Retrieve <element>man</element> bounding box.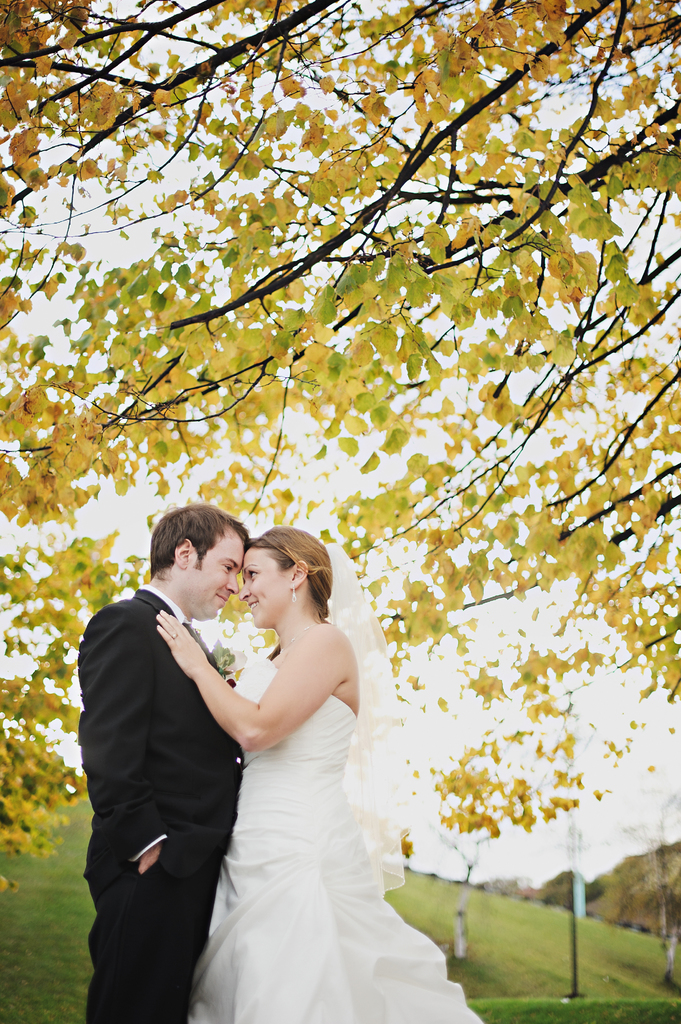
Bounding box: x1=73 y1=532 x2=234 y2=995.
